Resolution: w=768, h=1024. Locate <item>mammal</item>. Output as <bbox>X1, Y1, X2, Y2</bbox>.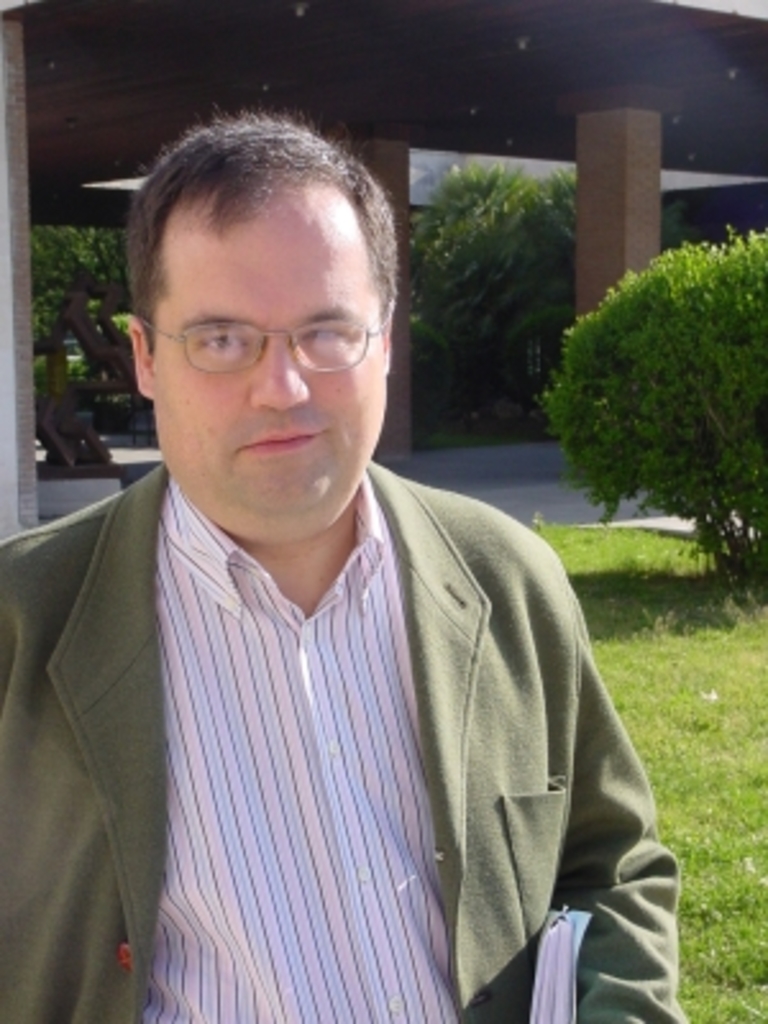
<bbox>0, 166, 684, 950</bbox>.
